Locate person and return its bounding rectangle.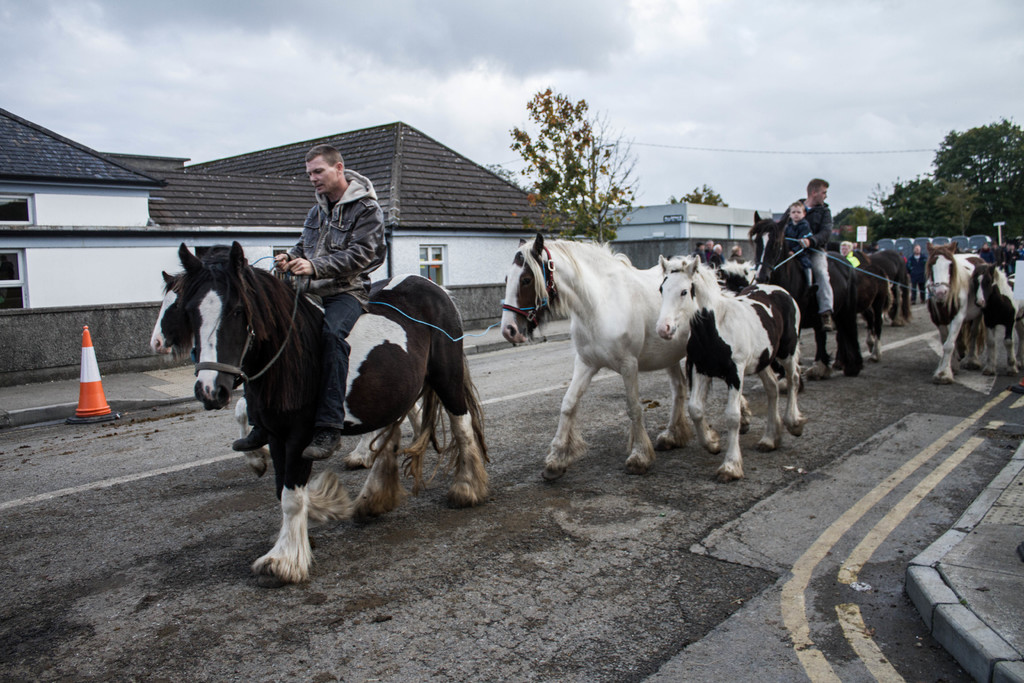
x1=989 y1=238 x2=997 y2=274.
